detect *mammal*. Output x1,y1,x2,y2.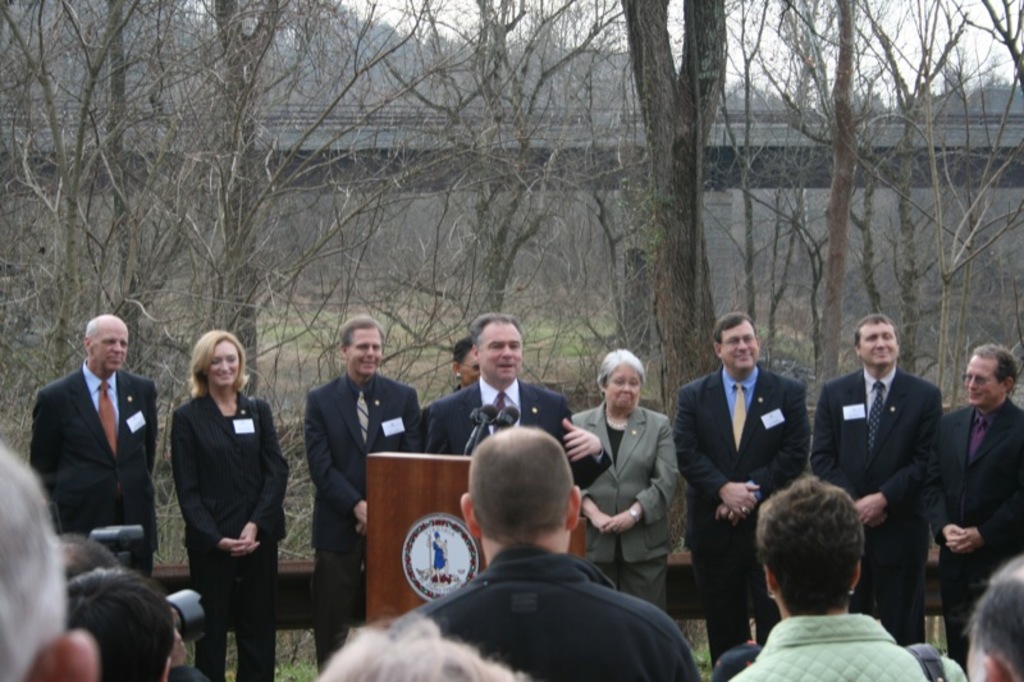
27,312,154,582.
